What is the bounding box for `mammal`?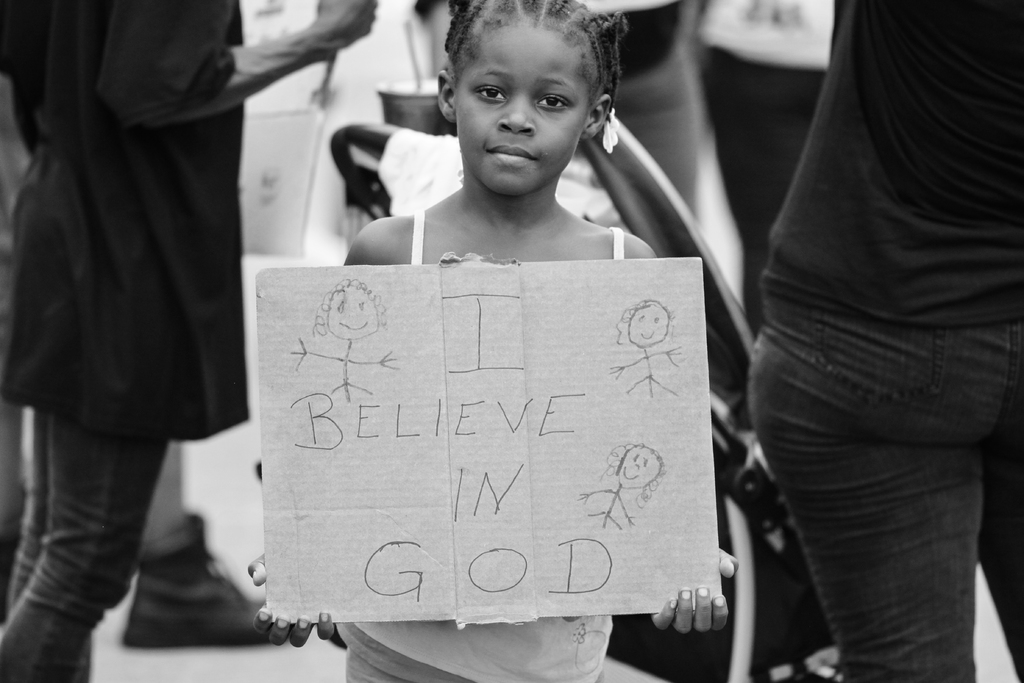
Rect(708, 0, 1016, 664).
